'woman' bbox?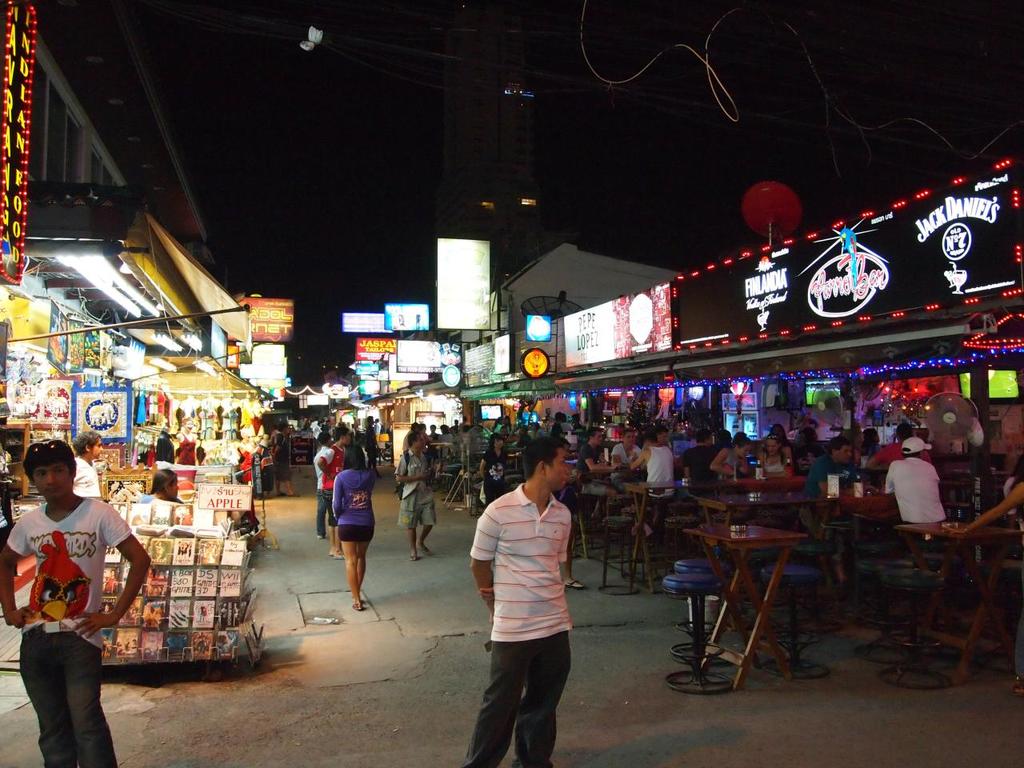
[478,432,507,506]
